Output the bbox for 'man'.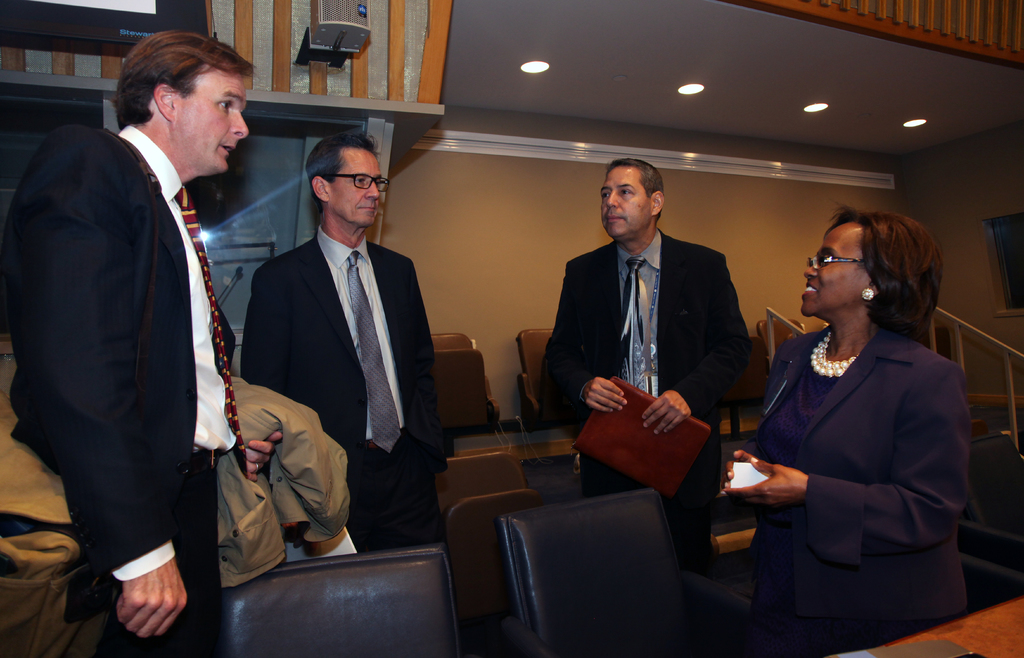
[540, 158, 753, 575].
